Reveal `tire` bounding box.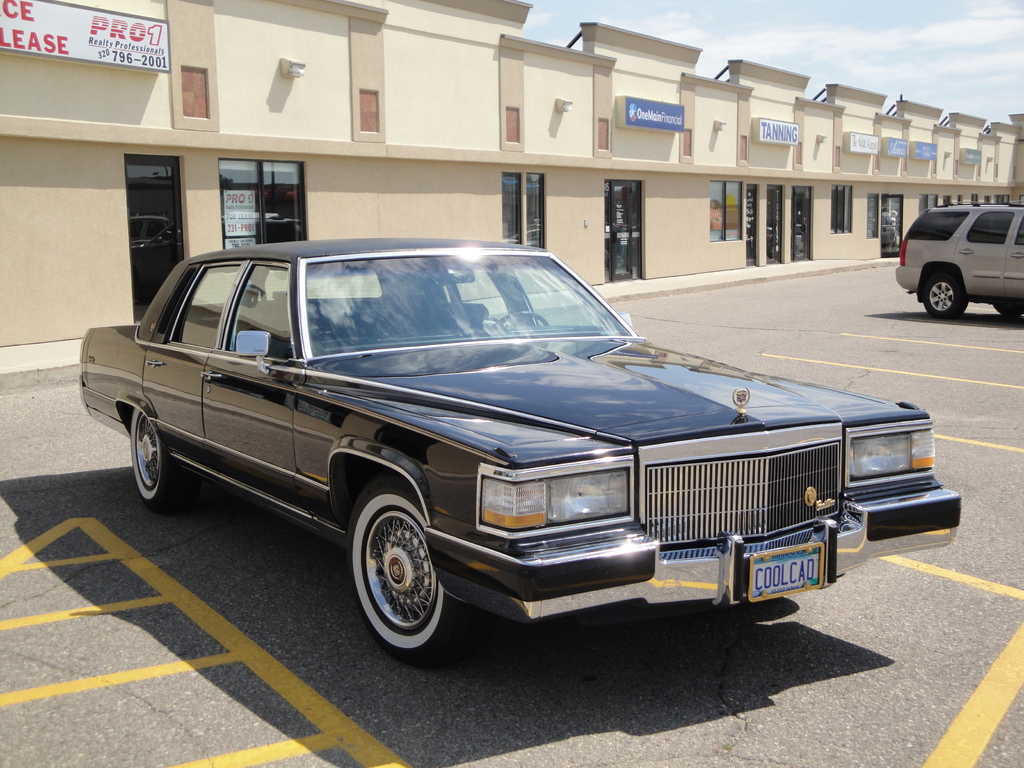
Revealed: bbox(126, 405, 177, 503).
